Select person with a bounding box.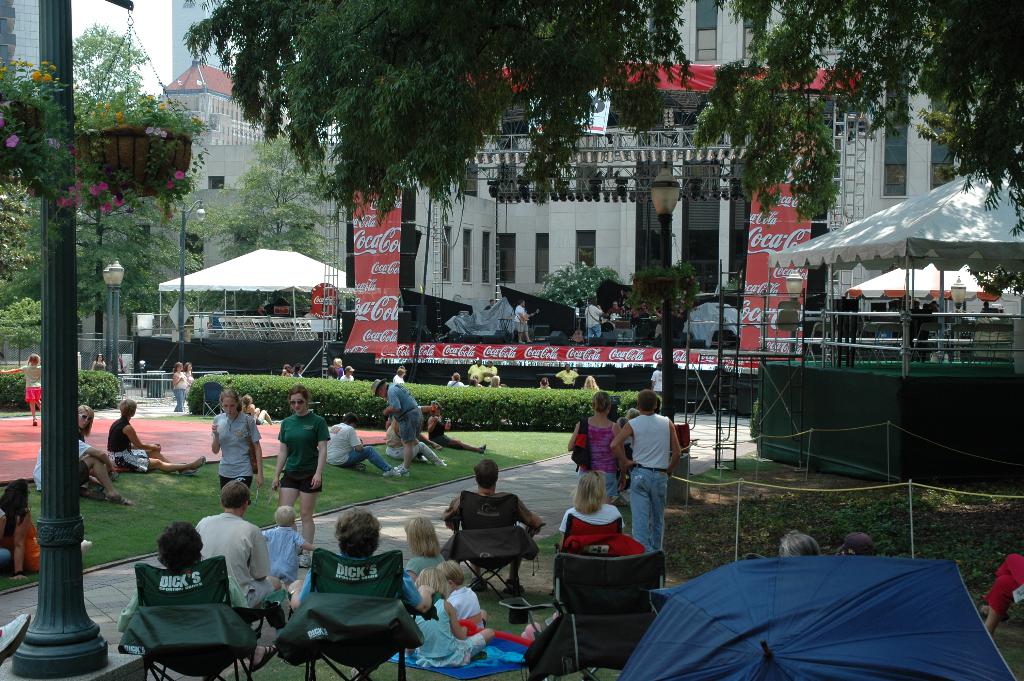
locate(646, 360, 661, 393).
